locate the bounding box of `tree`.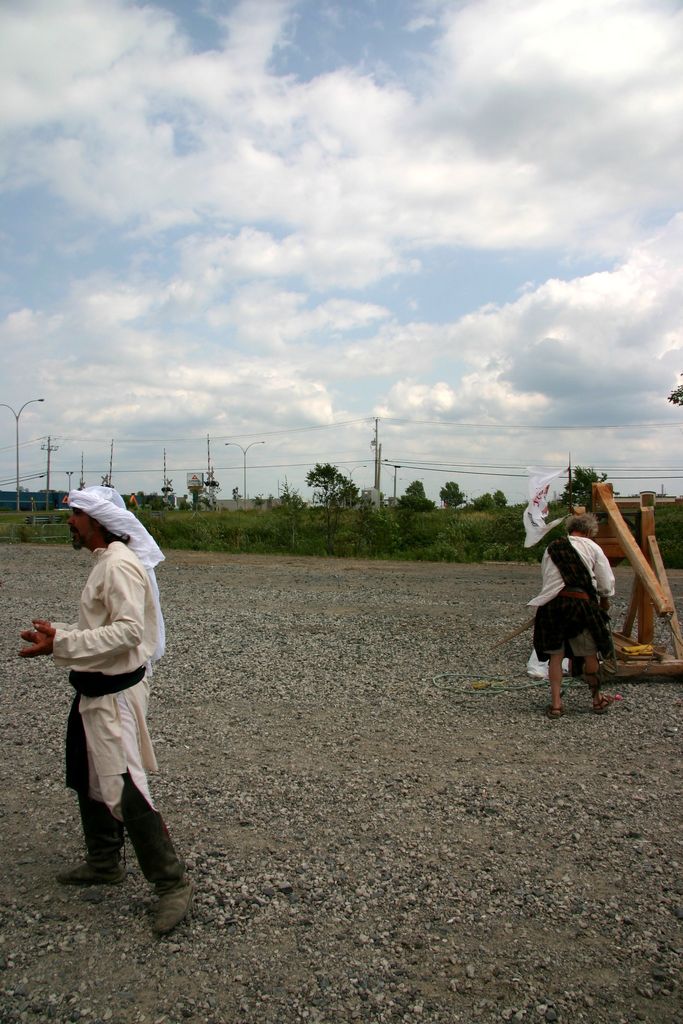
Bounding box: left=561, top=463, right=621, bottom=514.
